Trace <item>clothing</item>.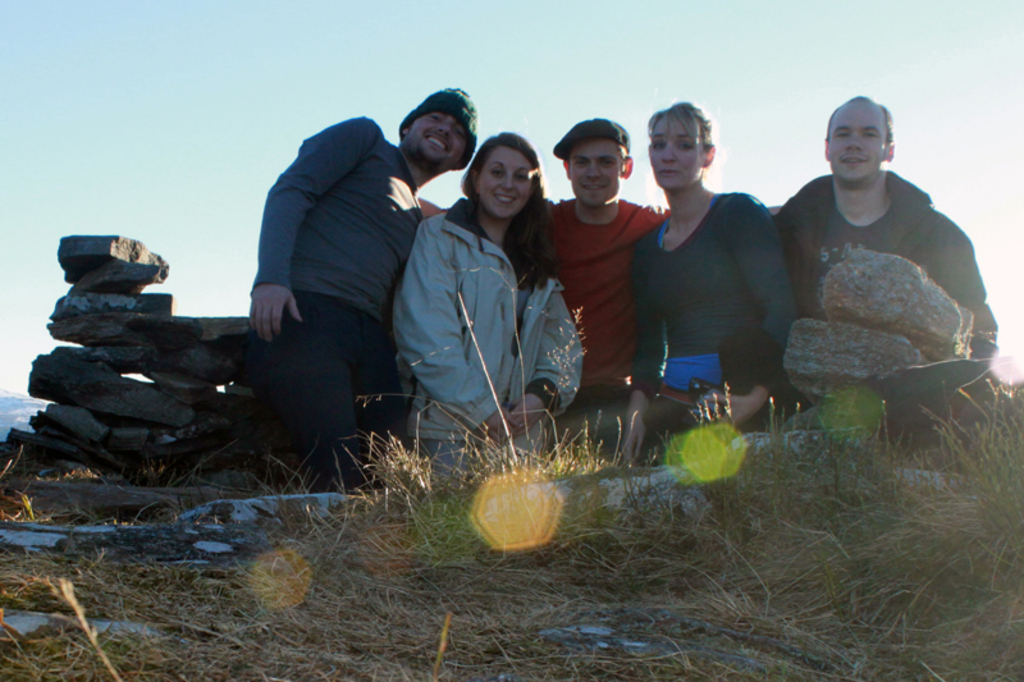
Traced to Rect(639, 146, 797, 411).
